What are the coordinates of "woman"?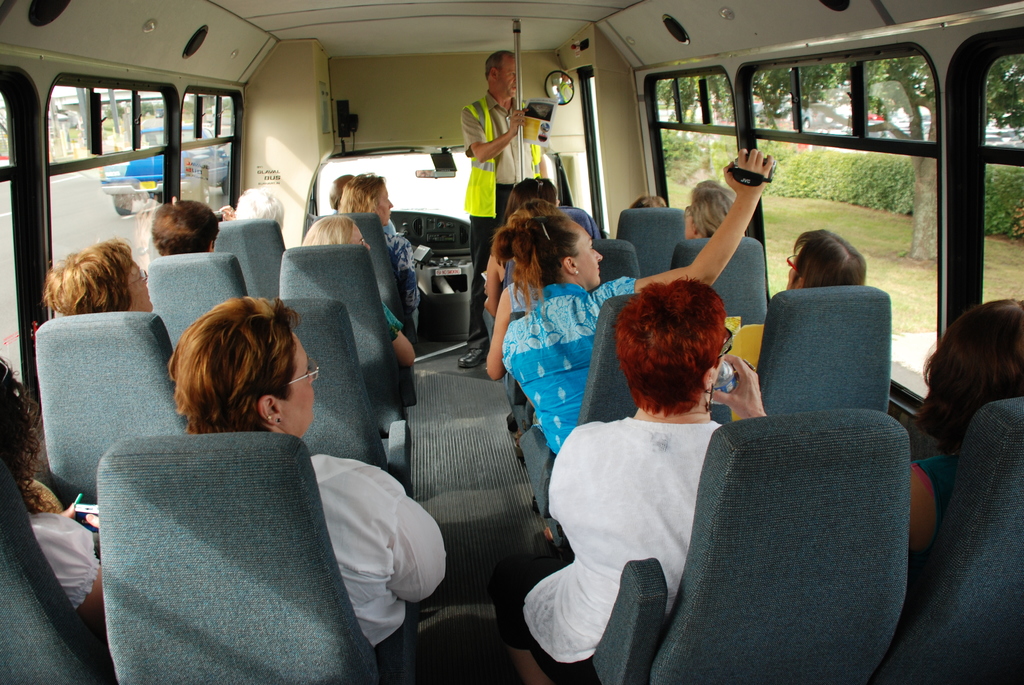
box(300, 215, 416, 365).
